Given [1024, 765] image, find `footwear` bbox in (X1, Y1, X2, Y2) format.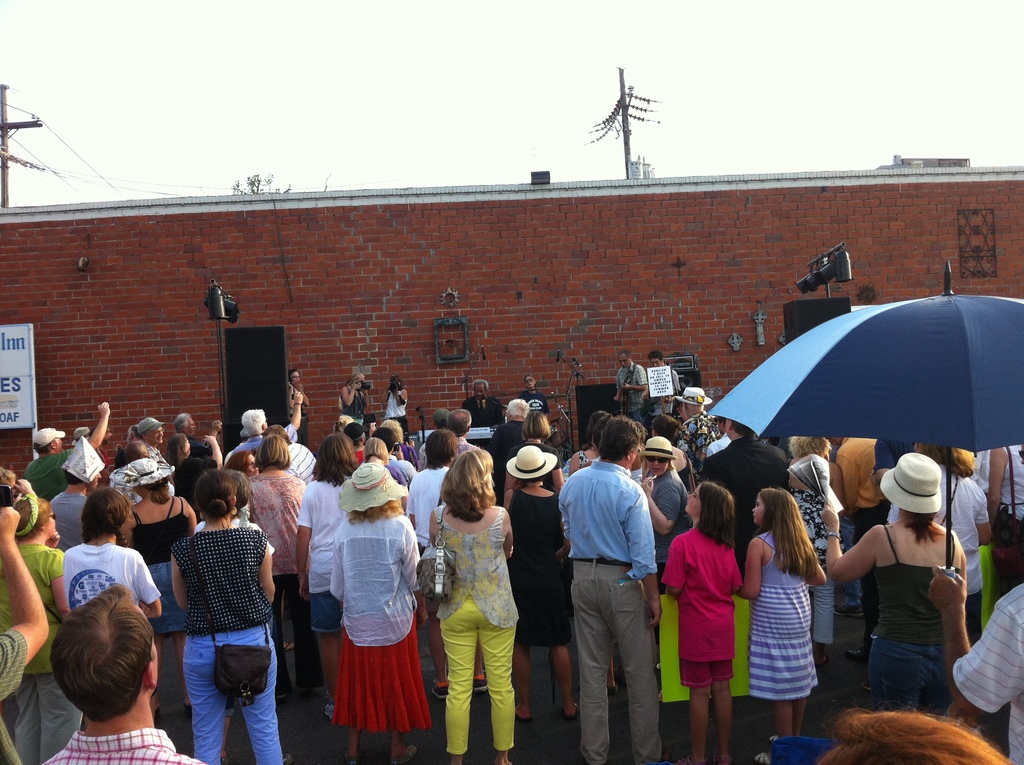
(815, 654, 831, 670).
